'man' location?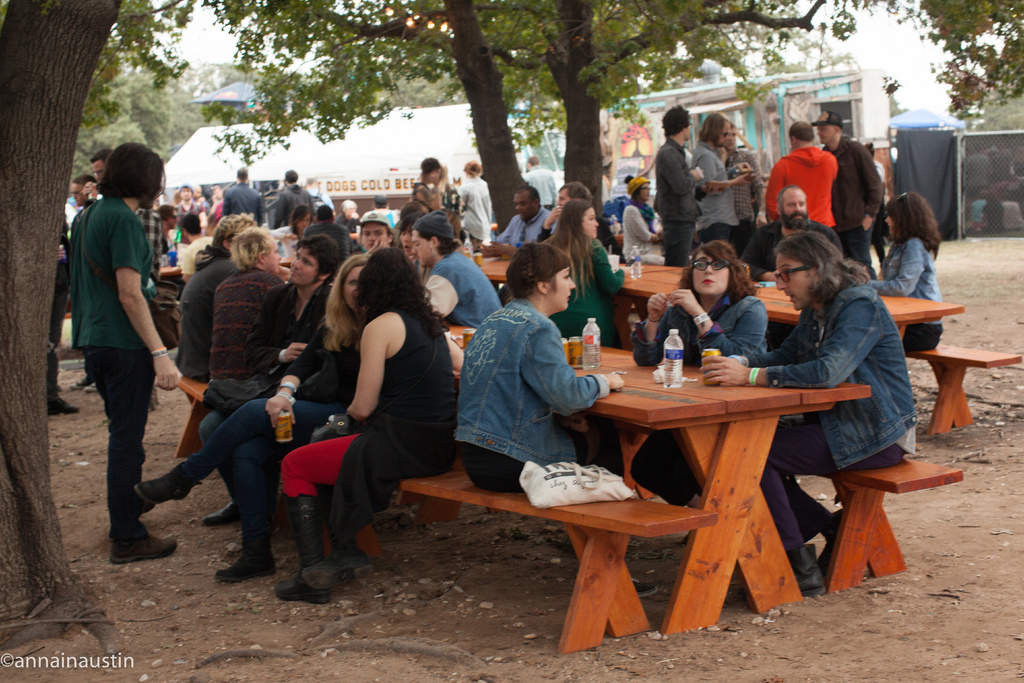
157:202:180:261
